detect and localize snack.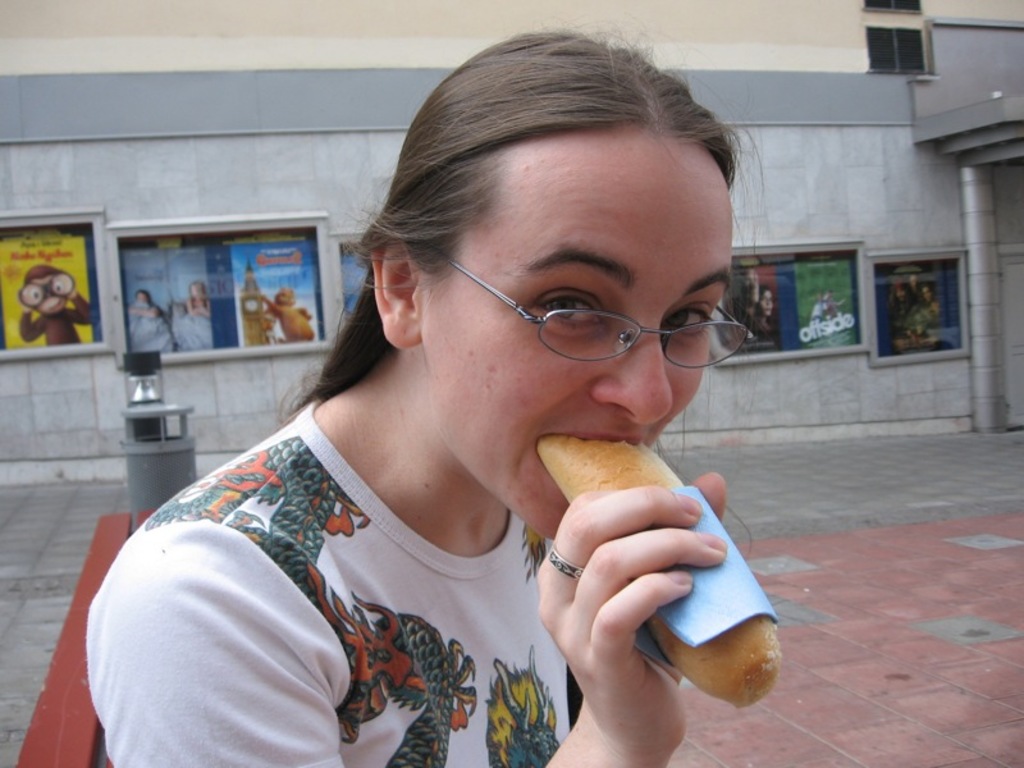
Localized at detection(538, 430, 785, 713).
